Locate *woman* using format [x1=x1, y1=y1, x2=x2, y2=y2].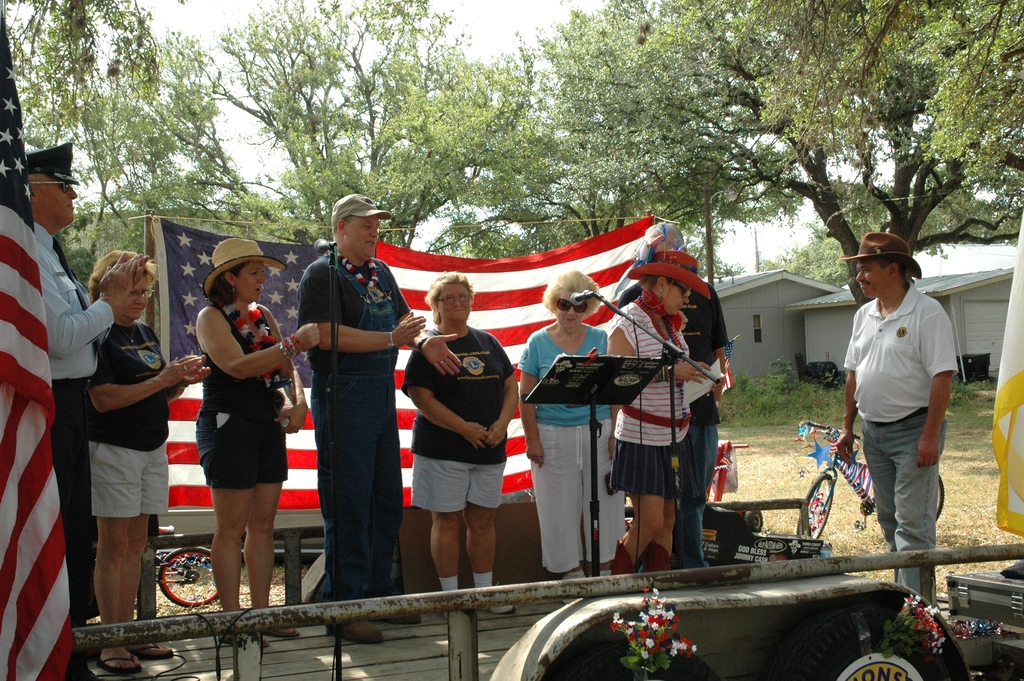
[x1=605, y1=244, x2=729, y2=578].
